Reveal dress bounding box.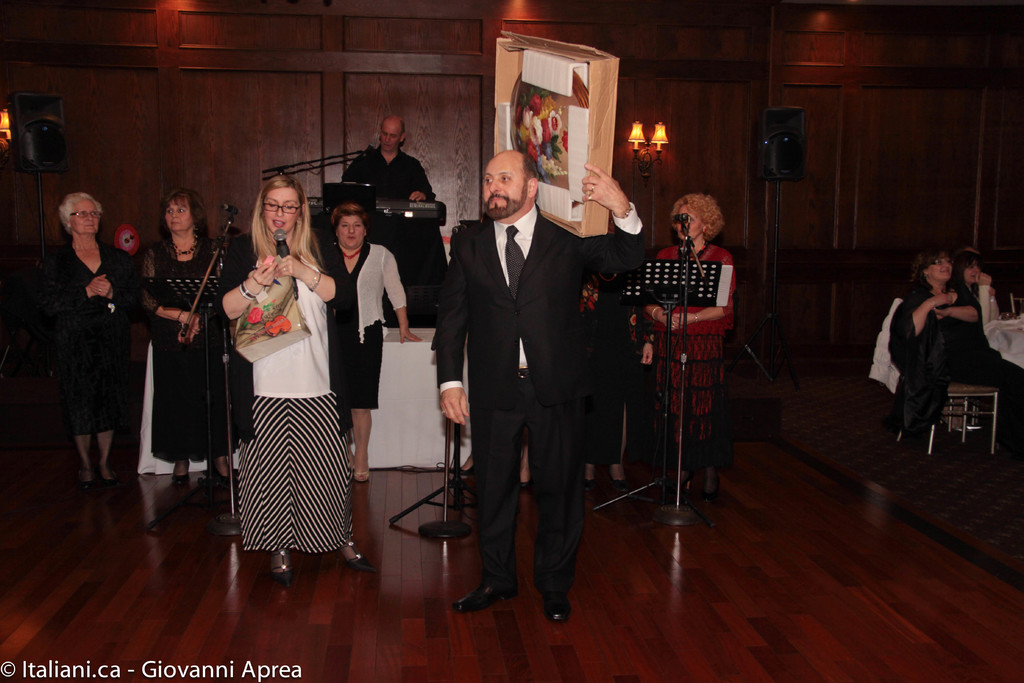
Revealed: pyautogui.locateOnScreen(35, 220, 125, 455).
